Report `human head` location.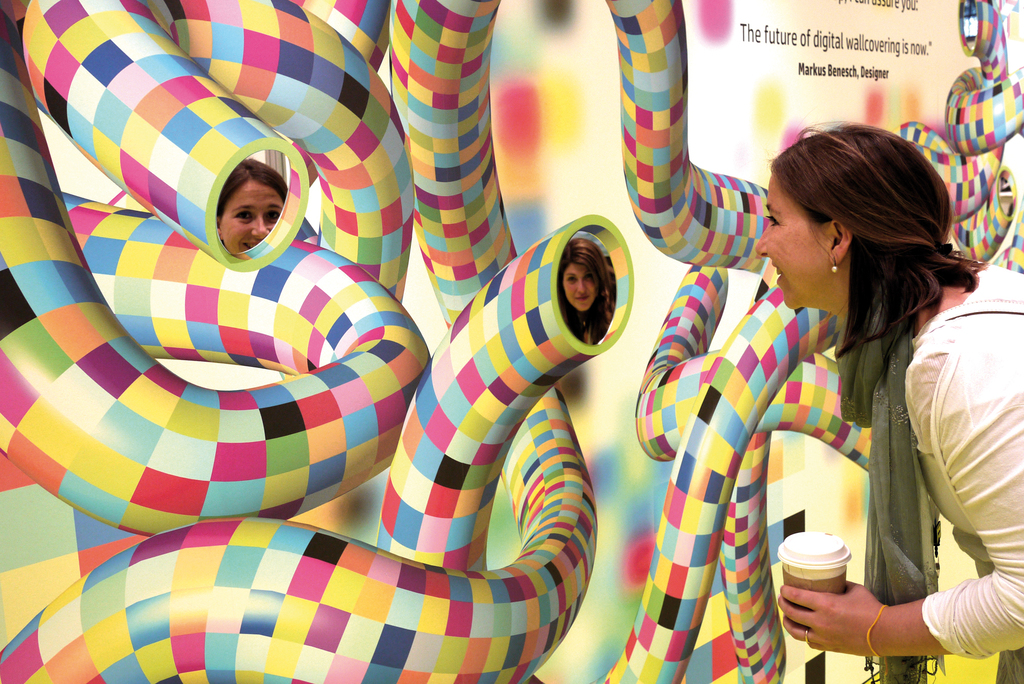
Report: pyautogui.locateOnScreen(760, 122, 961, 311).
